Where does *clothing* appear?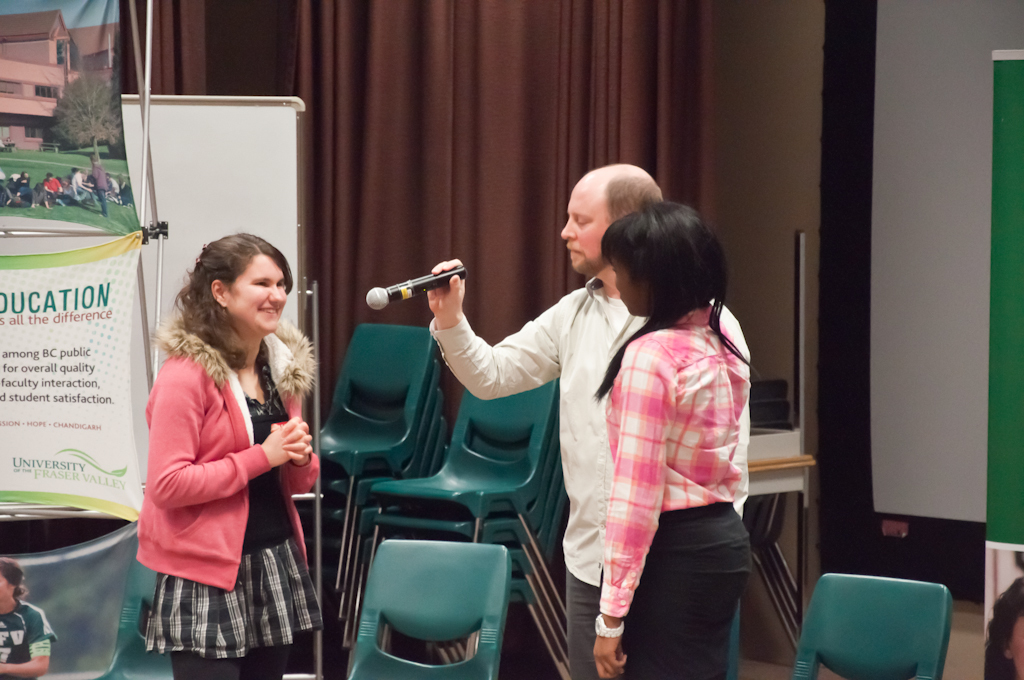
Appears at box=[129, 324, 328, 679].
